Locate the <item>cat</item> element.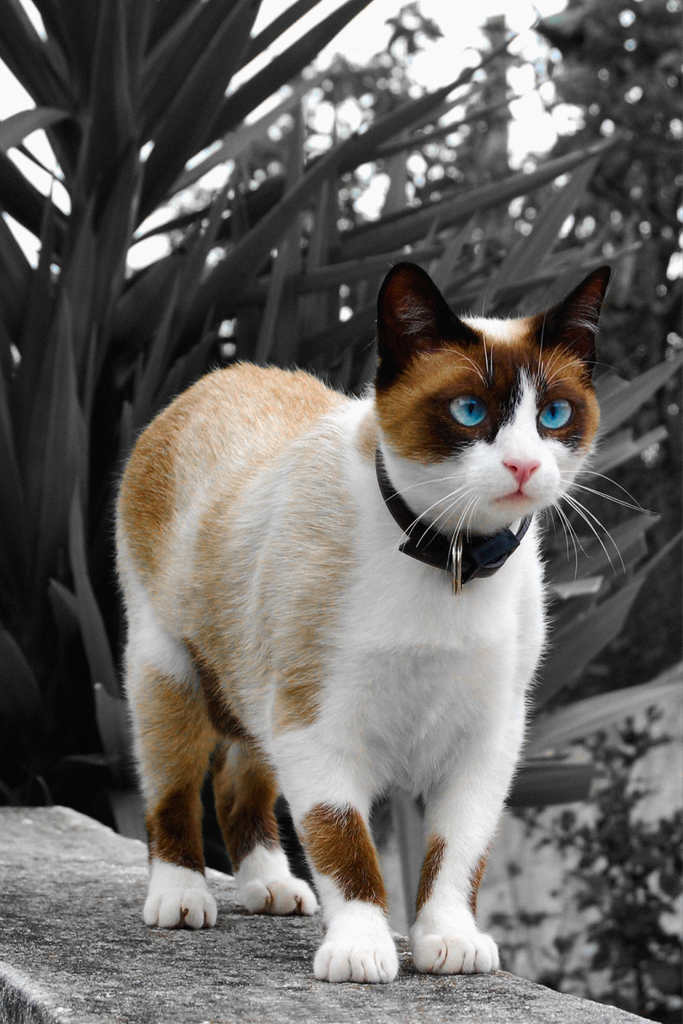
Element bbox: (x1=113, y1=261, x2=654, y2=977).
